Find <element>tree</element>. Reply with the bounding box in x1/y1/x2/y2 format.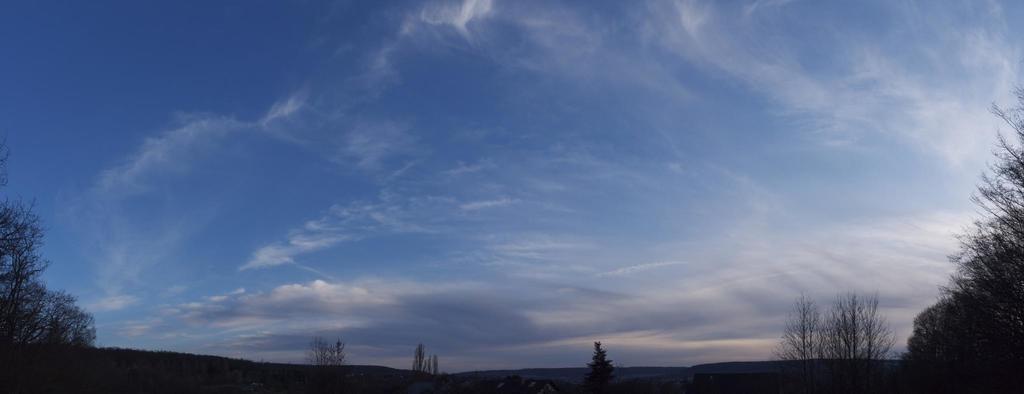
575/339/620/393.
